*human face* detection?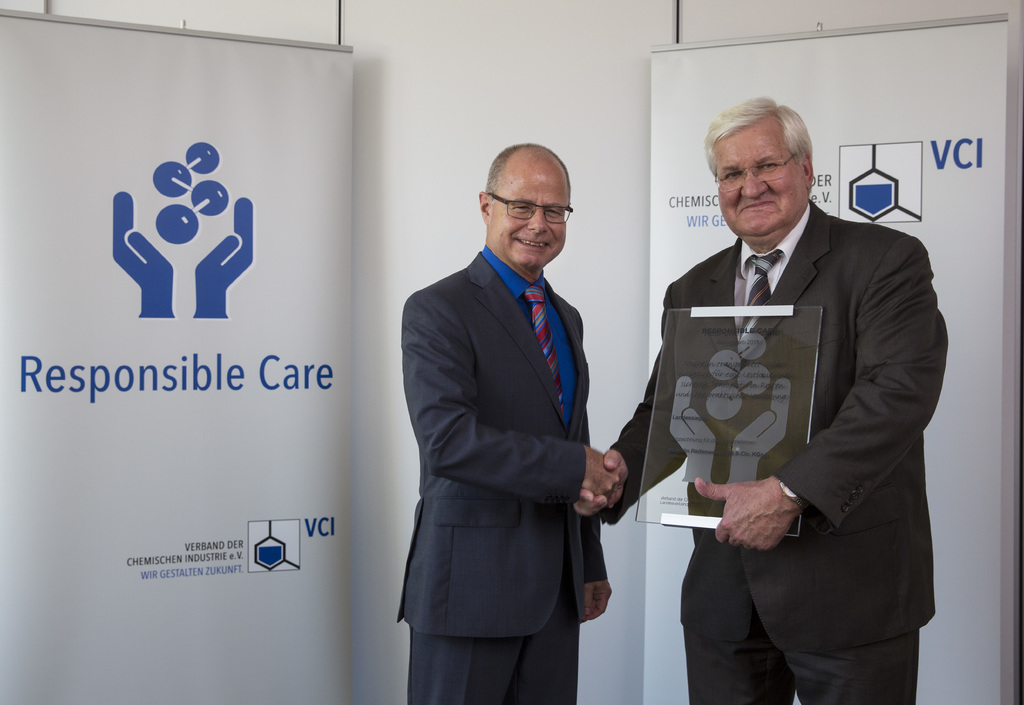
pyautogui.locateOnScreen(490, 163, 569, 263)
